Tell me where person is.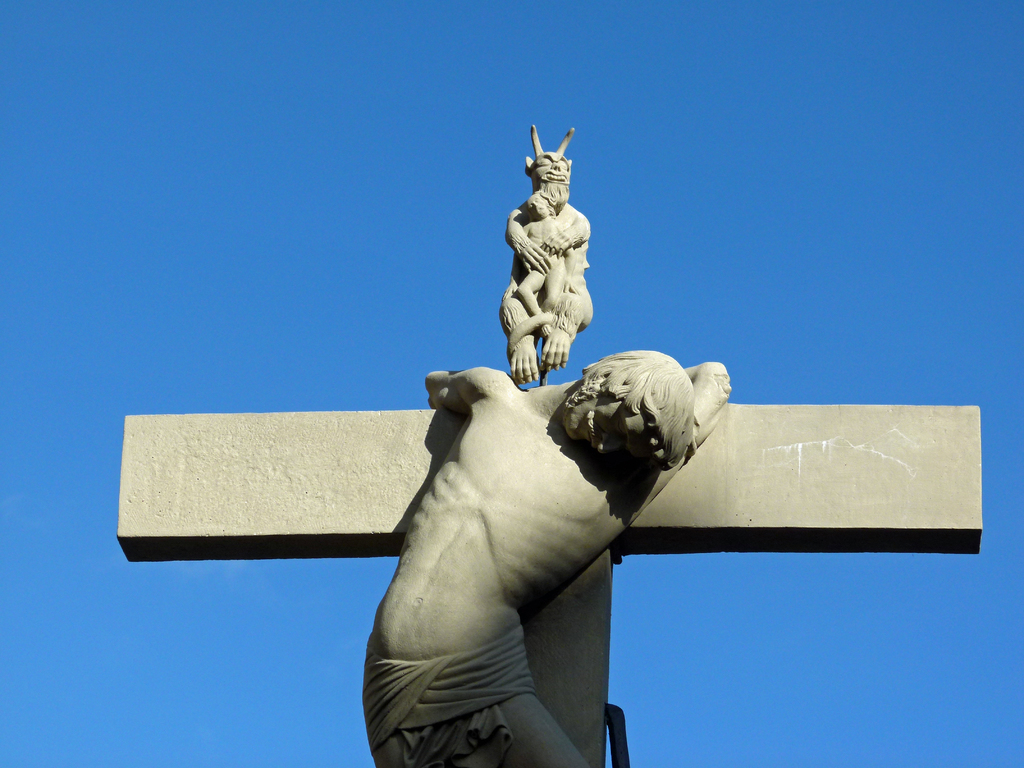
person is at Rect(368, 349, 733, 767).
